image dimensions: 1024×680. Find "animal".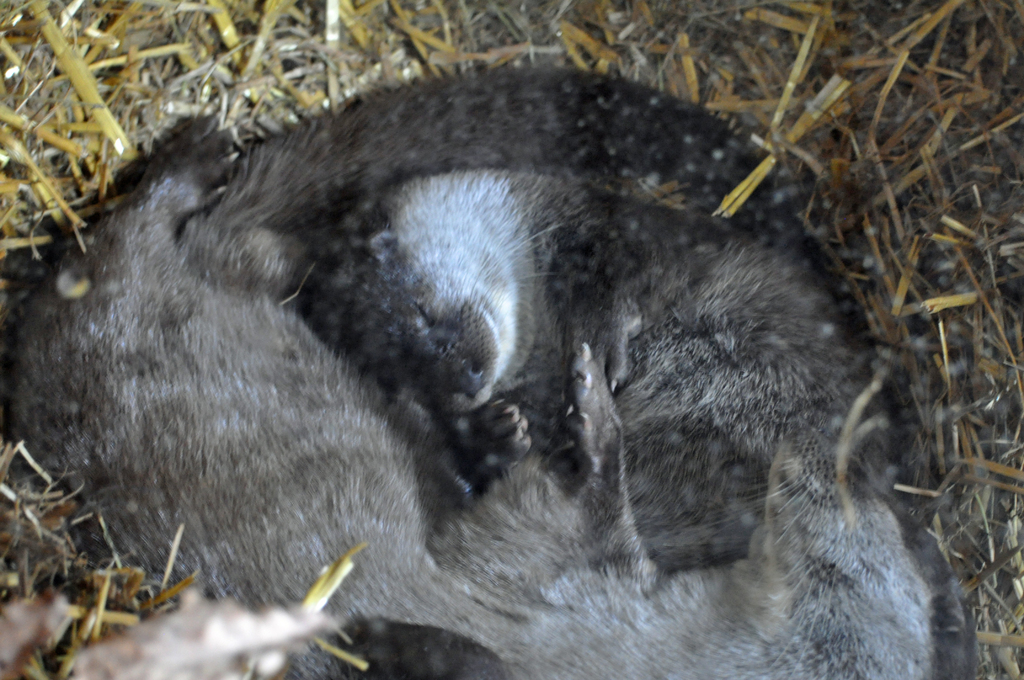
(left=303, top=164, right=854, bottom=569).
